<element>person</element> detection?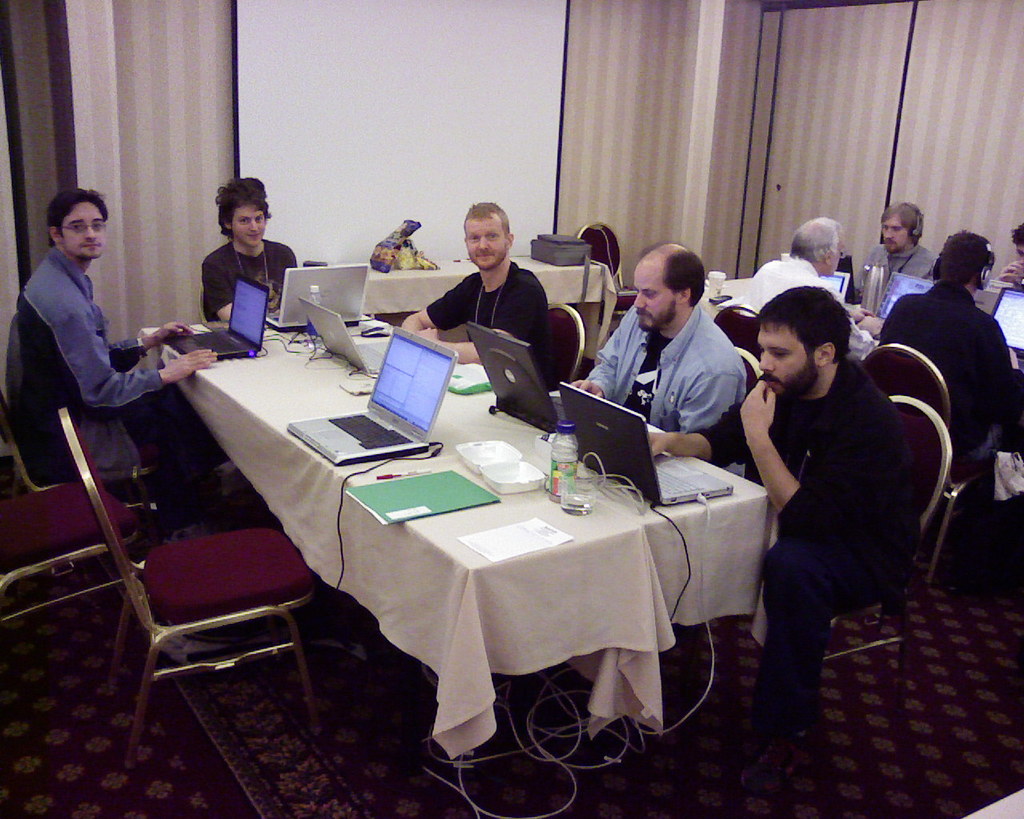
x1=17 y1=162 x2=153 y2=529
